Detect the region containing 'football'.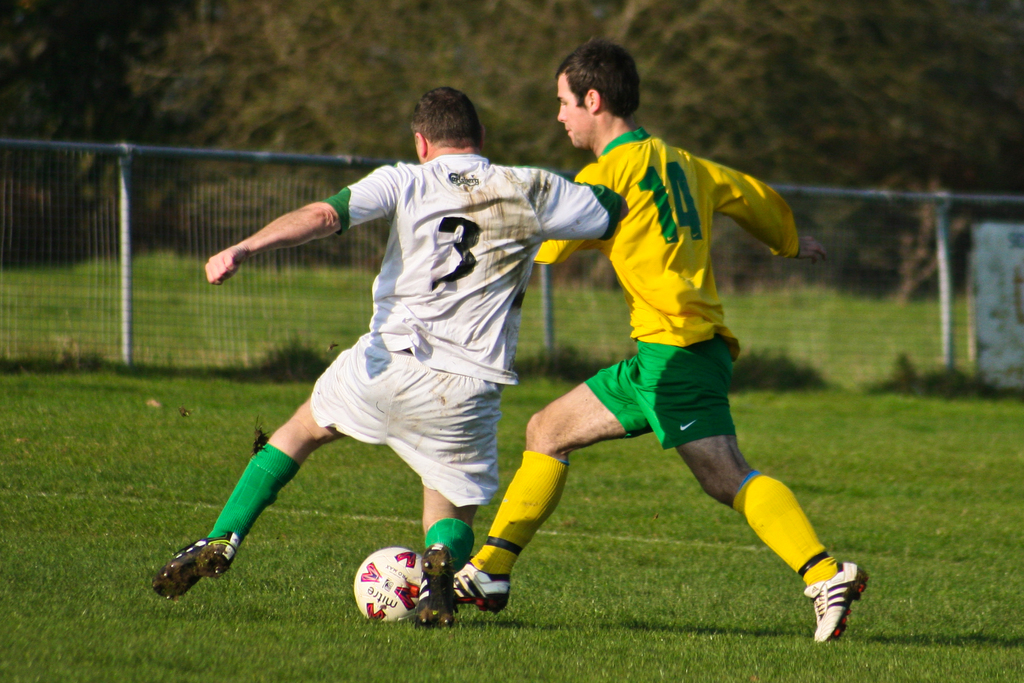
locate(353, 546, 429, 632).
